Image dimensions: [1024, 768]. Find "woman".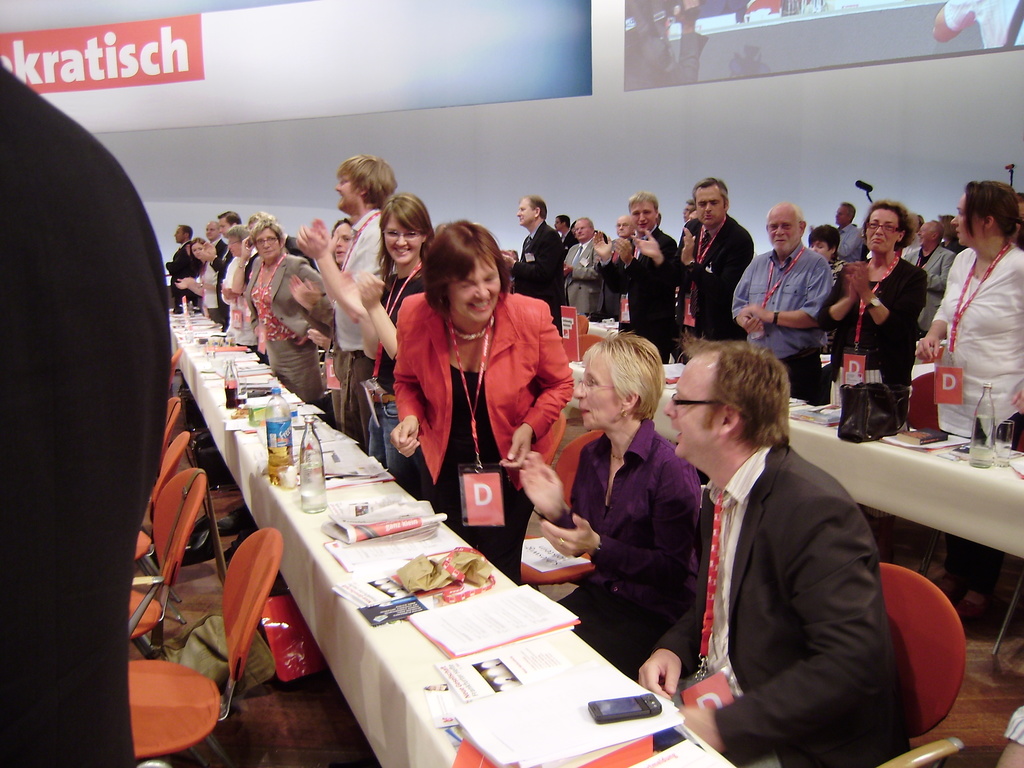
[259,218,328,401].
